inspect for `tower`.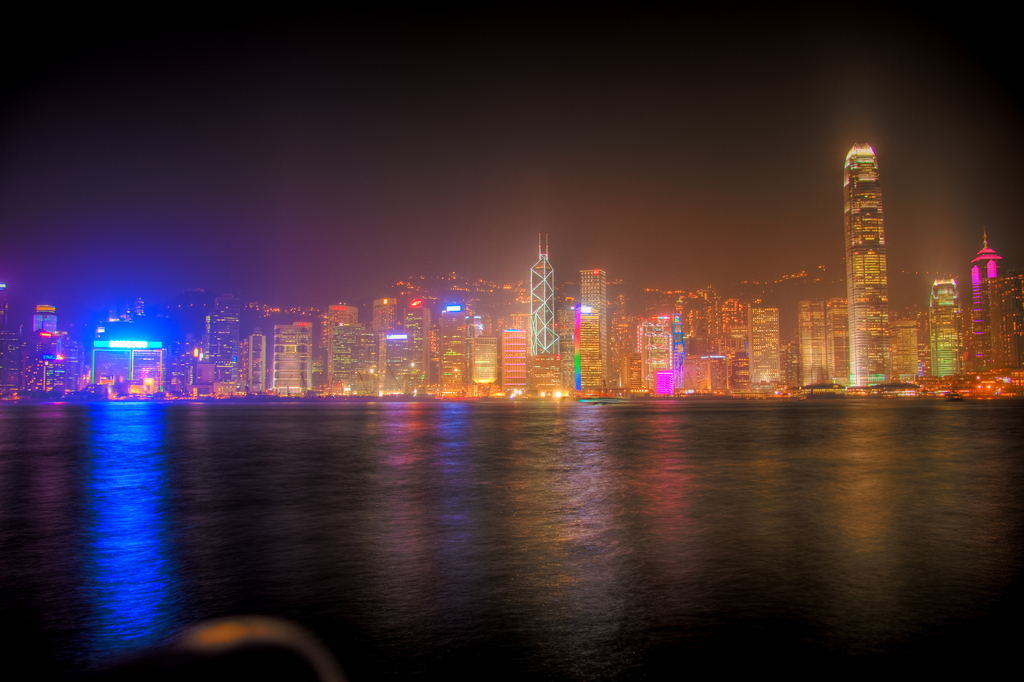
Inspection: region(927, 274, 976, 377).
